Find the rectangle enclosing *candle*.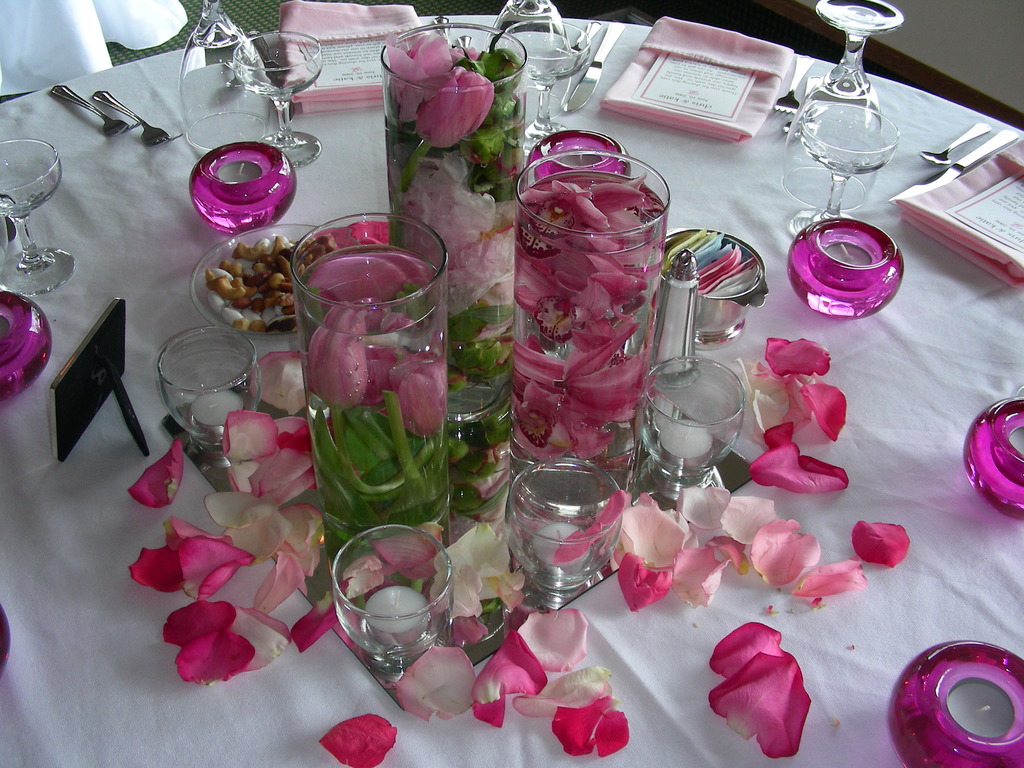
<box>0,291,55,400</box>.
